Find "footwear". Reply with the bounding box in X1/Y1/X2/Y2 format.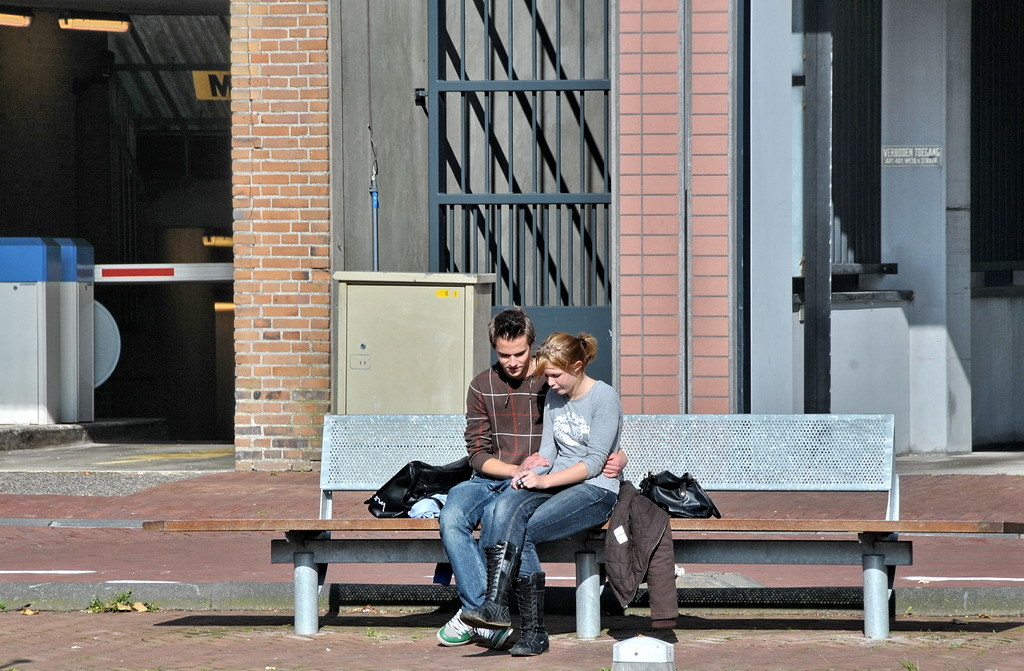
473/626/514/652.
